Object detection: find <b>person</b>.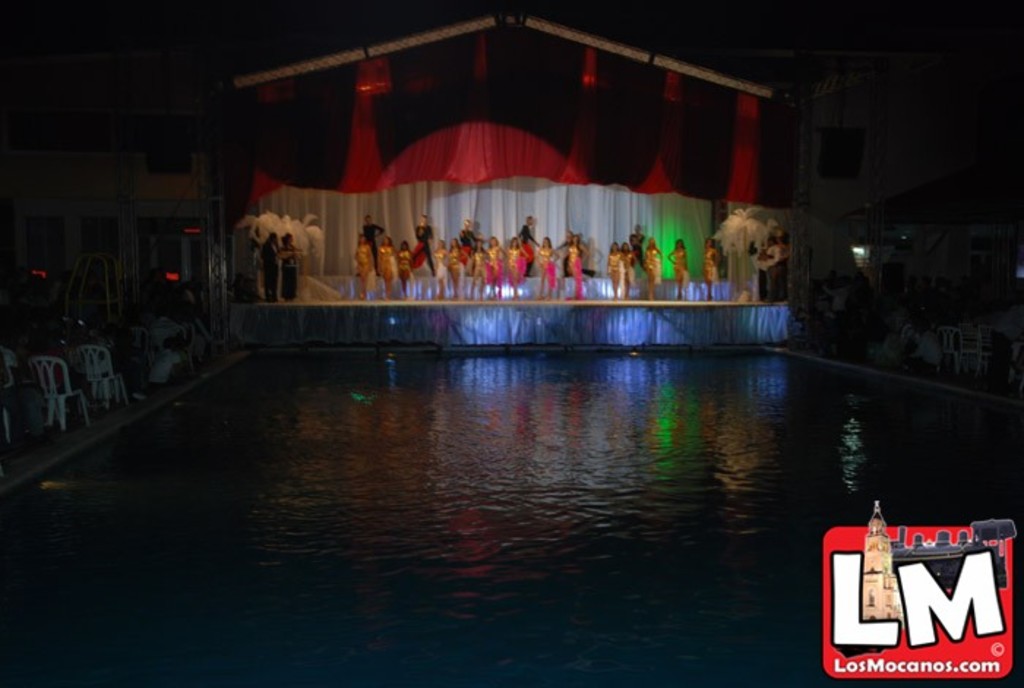
select_region(515, 221, 530, 274).
